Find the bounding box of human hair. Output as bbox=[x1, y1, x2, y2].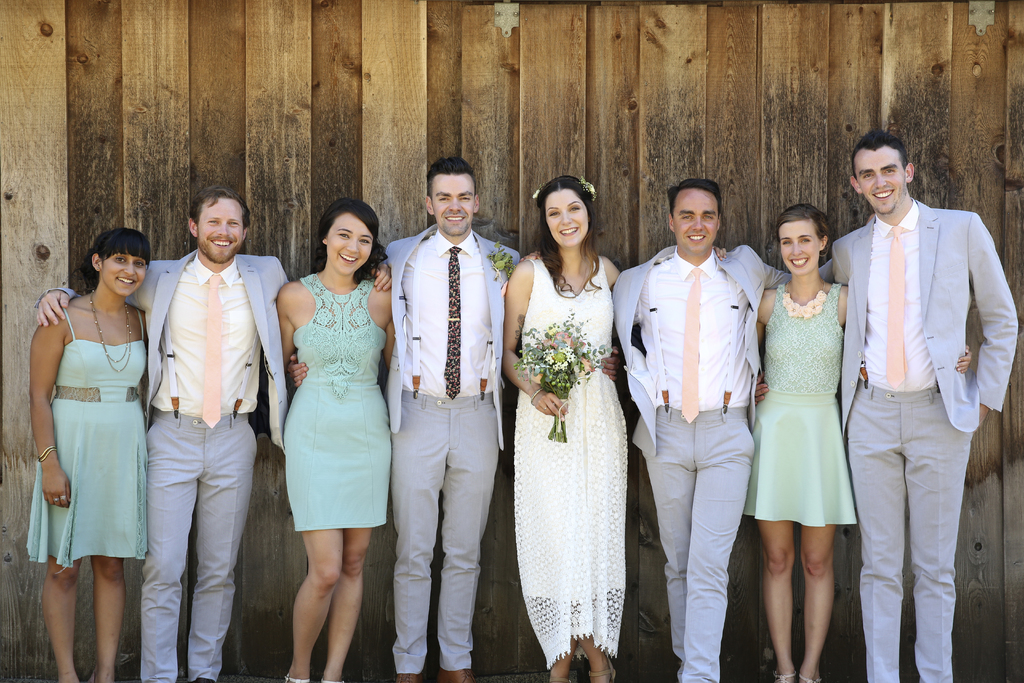
bbox=[664, 179, 719, 220].
